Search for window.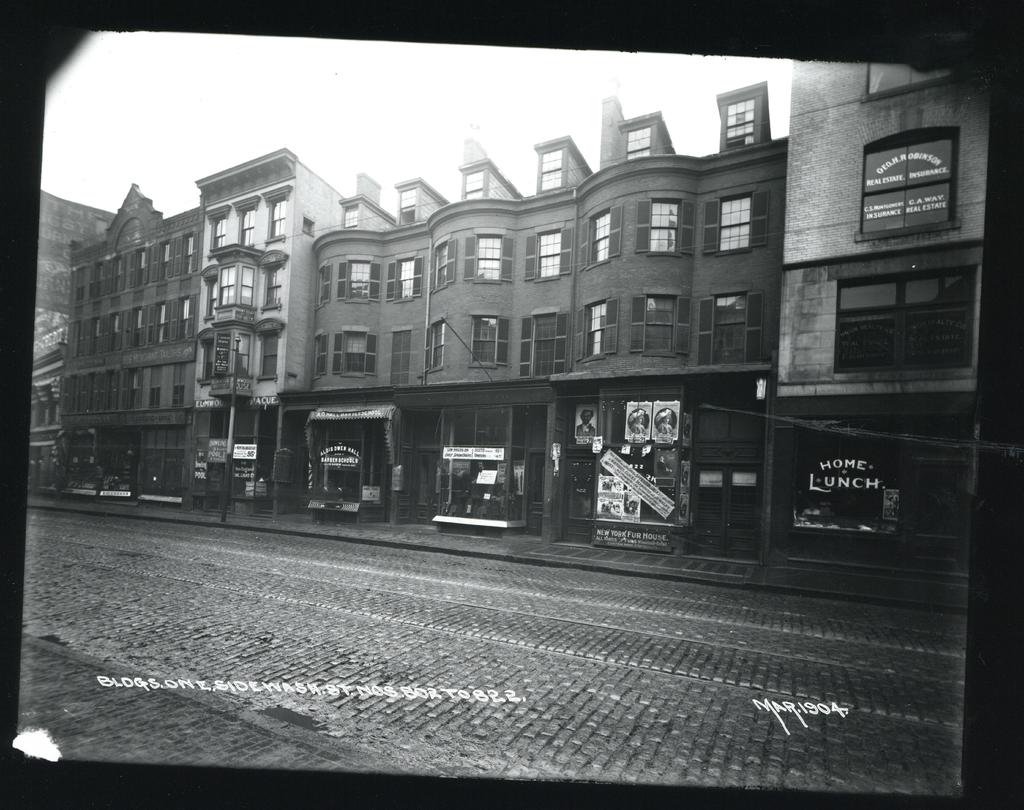
Found at x1=534, y1=224, x2=569, y2=277.
